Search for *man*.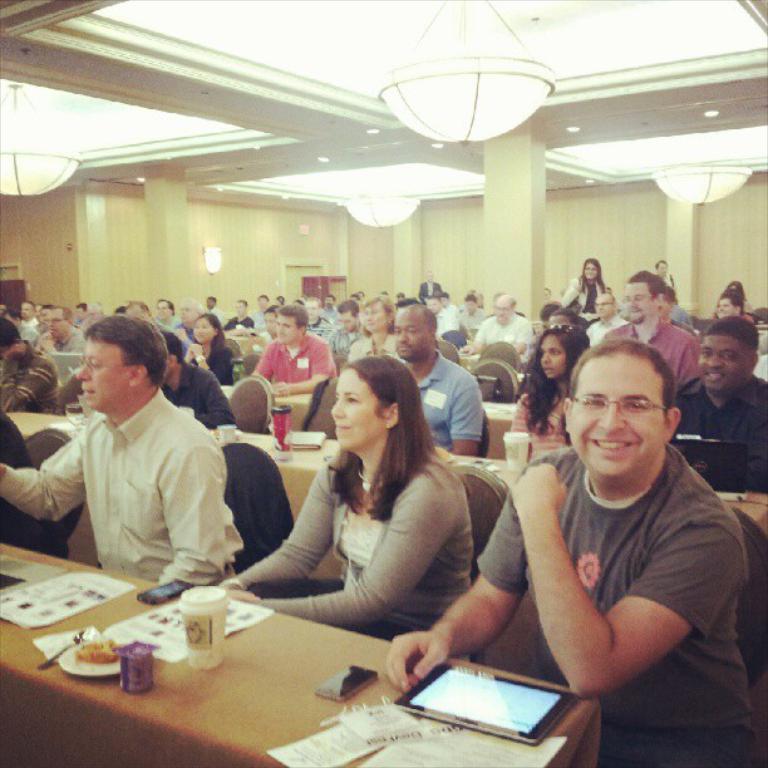
Found at l=390, t=295, r=486, b=458.
